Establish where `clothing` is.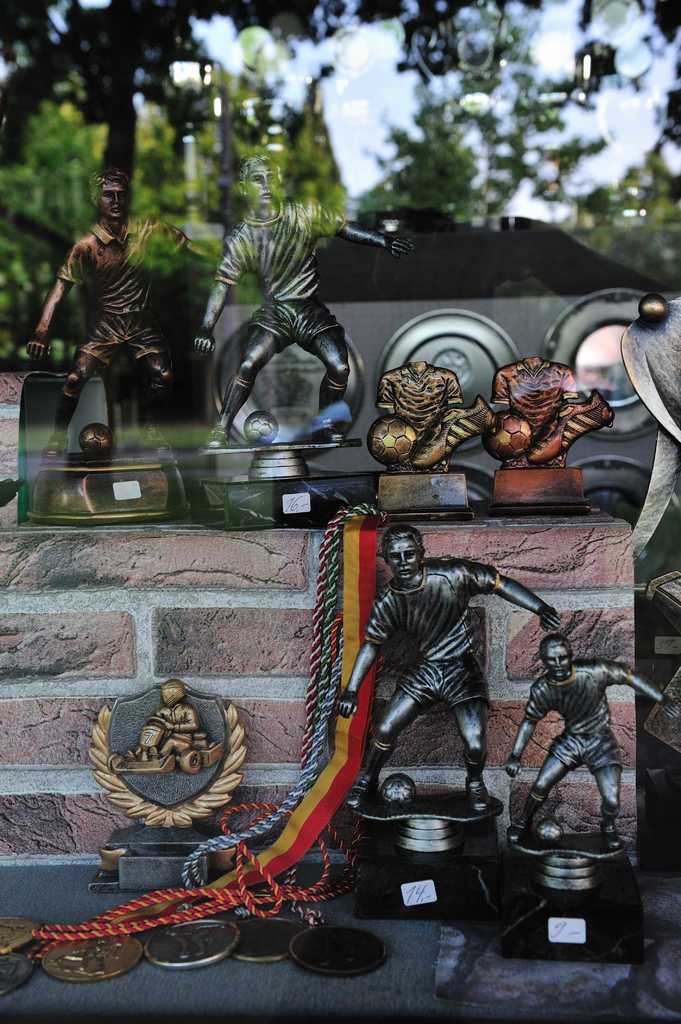
Established at 156/700/198/735.
